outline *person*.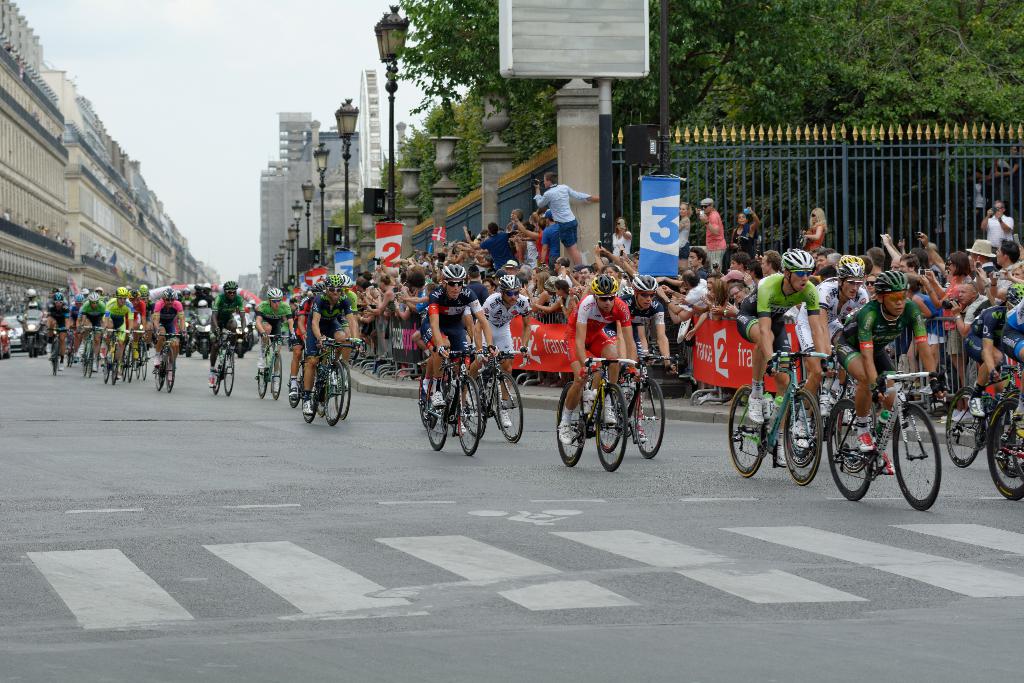
Outline: [416,267,496,412].
